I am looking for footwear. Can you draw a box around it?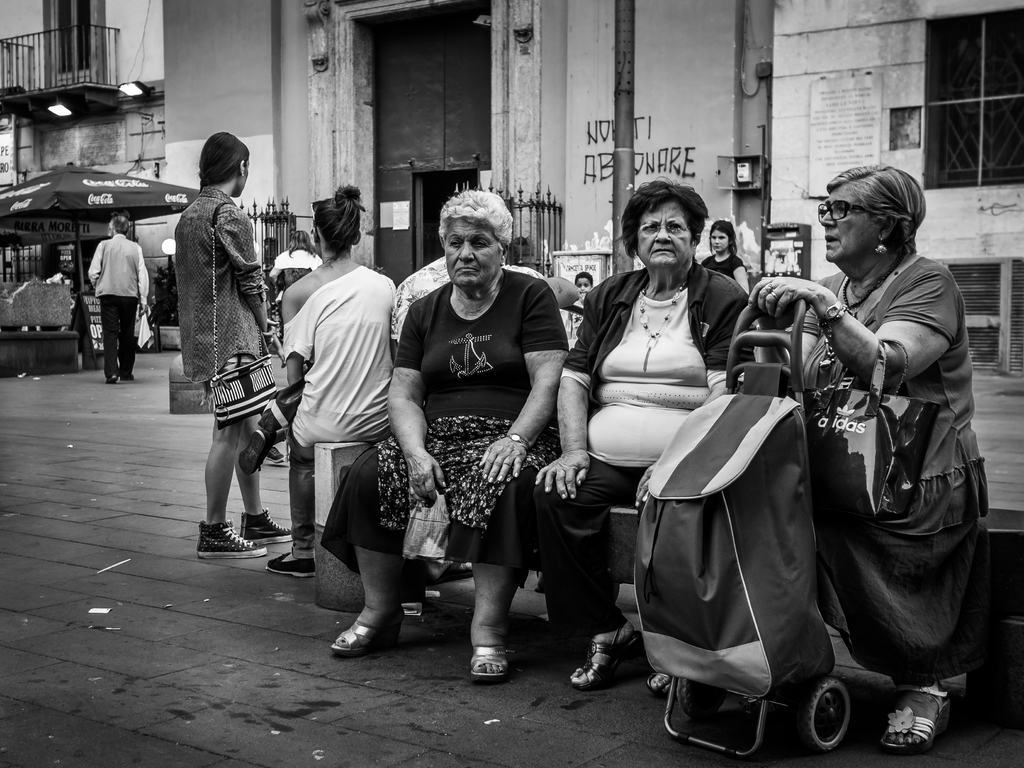
Sure, the bounding box is box=[333, 581, 404, 668].
